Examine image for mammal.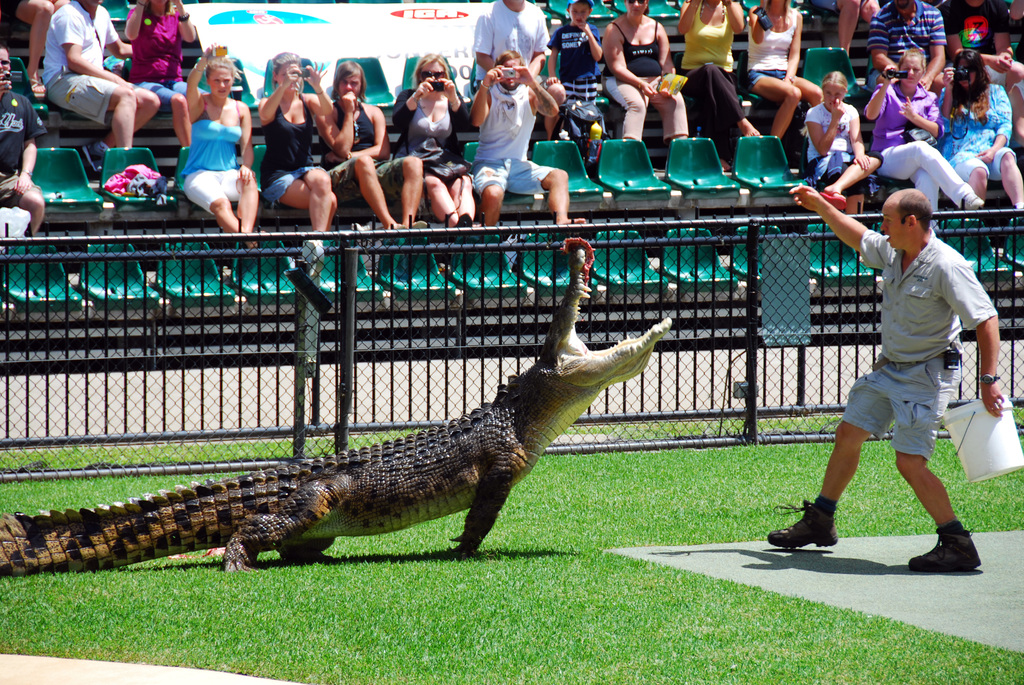
Examination result: <bbox>470, 49, 586, 224</bbox>.
